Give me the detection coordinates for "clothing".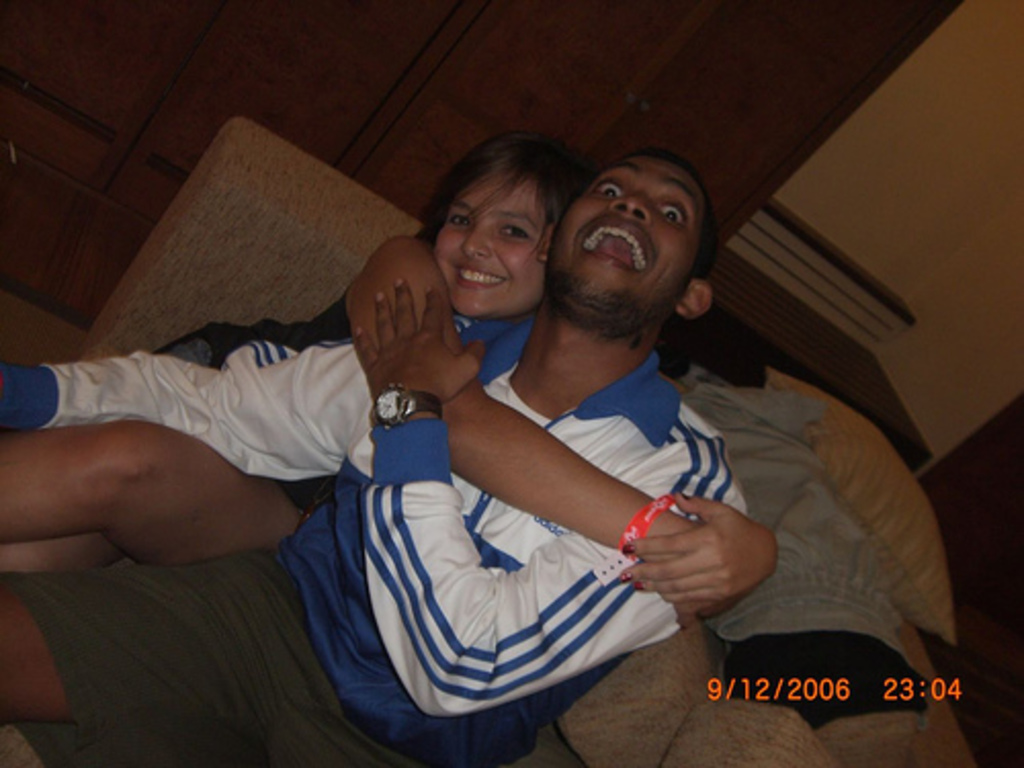
bbox=[156, 297, 344, 512].
